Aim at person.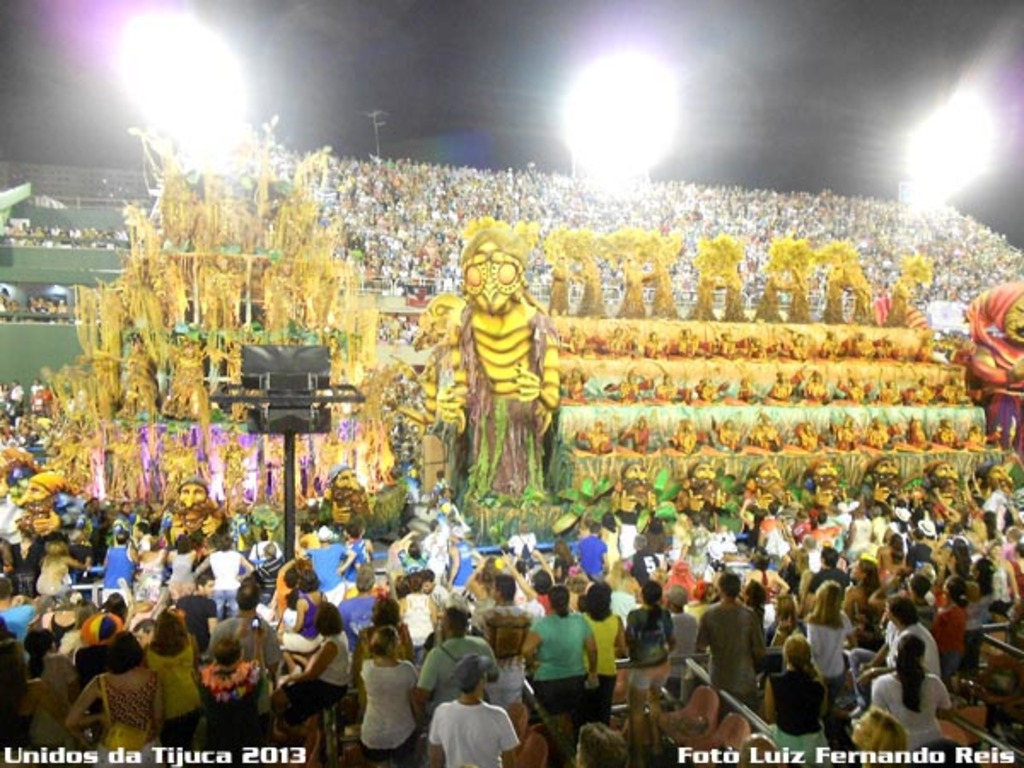
Aimed at <box>420,645,500,767</box>.
